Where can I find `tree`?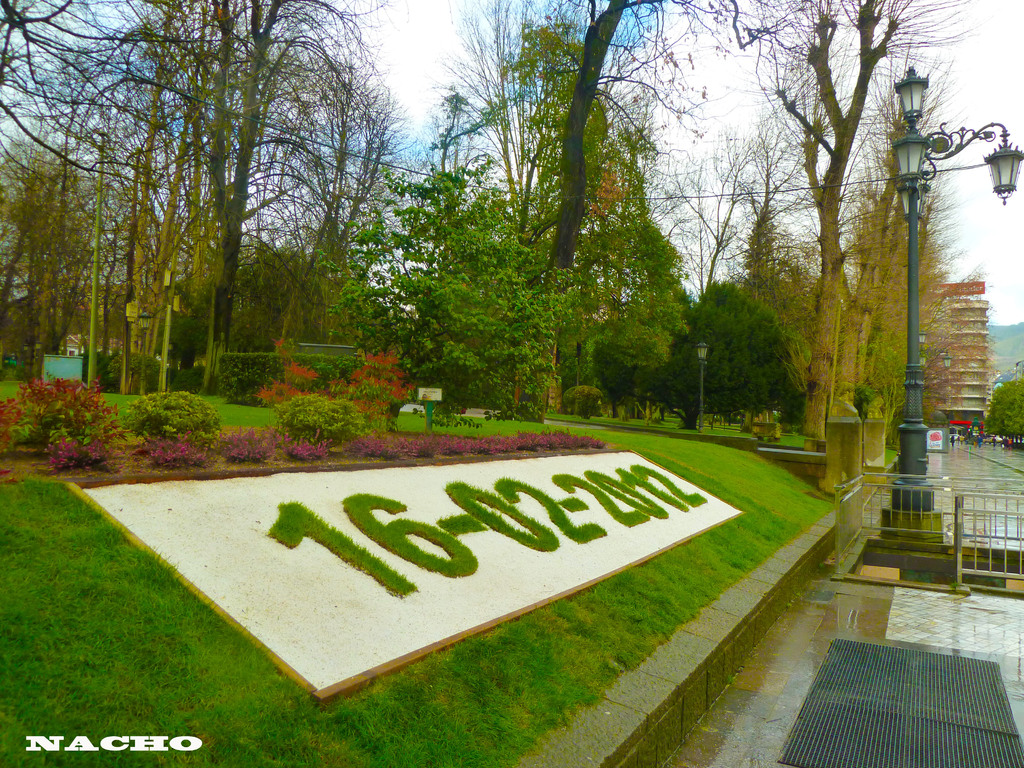
You can find it at region(639, 125, 832, 307).
